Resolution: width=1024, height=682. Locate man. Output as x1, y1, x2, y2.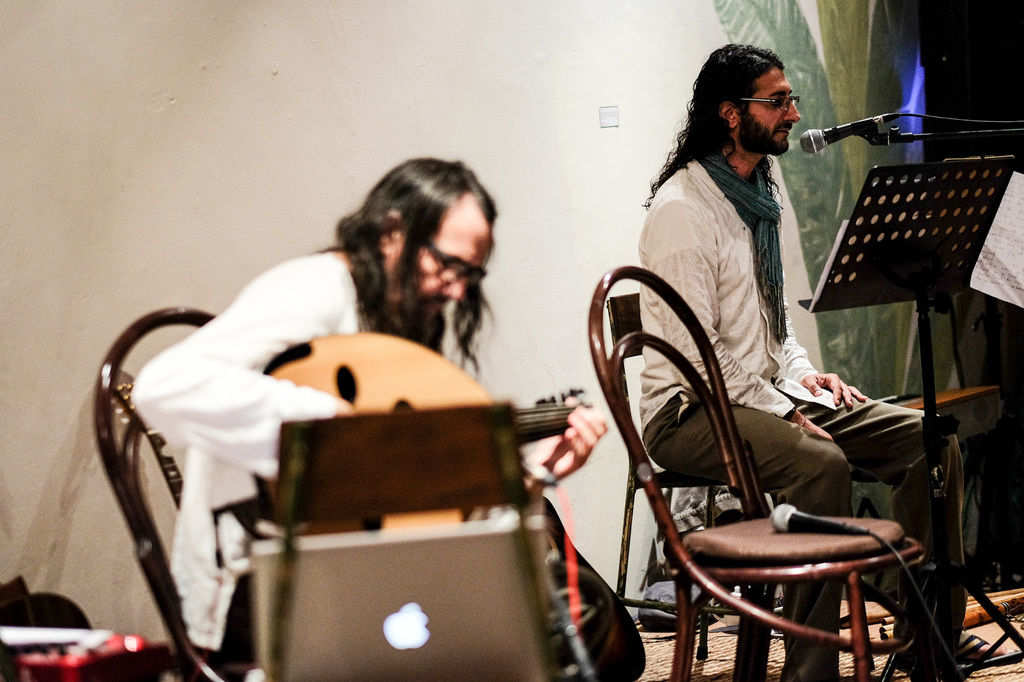
136, 152, 648, 665.
